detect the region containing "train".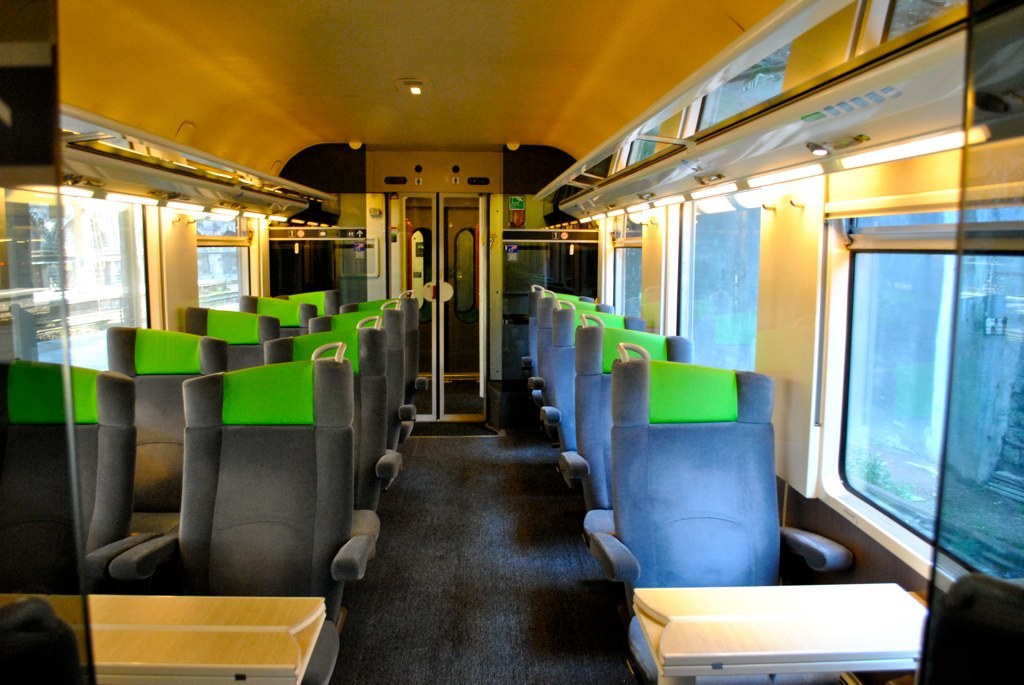
(0,0,1023,684).
